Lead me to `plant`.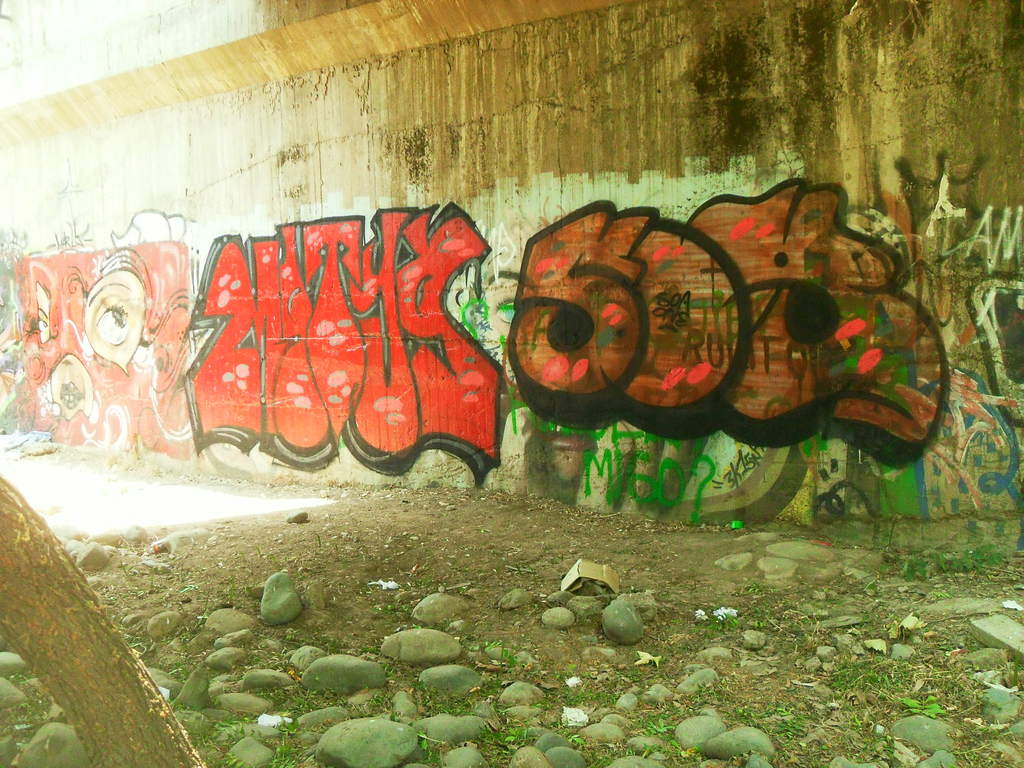
Lead to [899,692,944,720].
